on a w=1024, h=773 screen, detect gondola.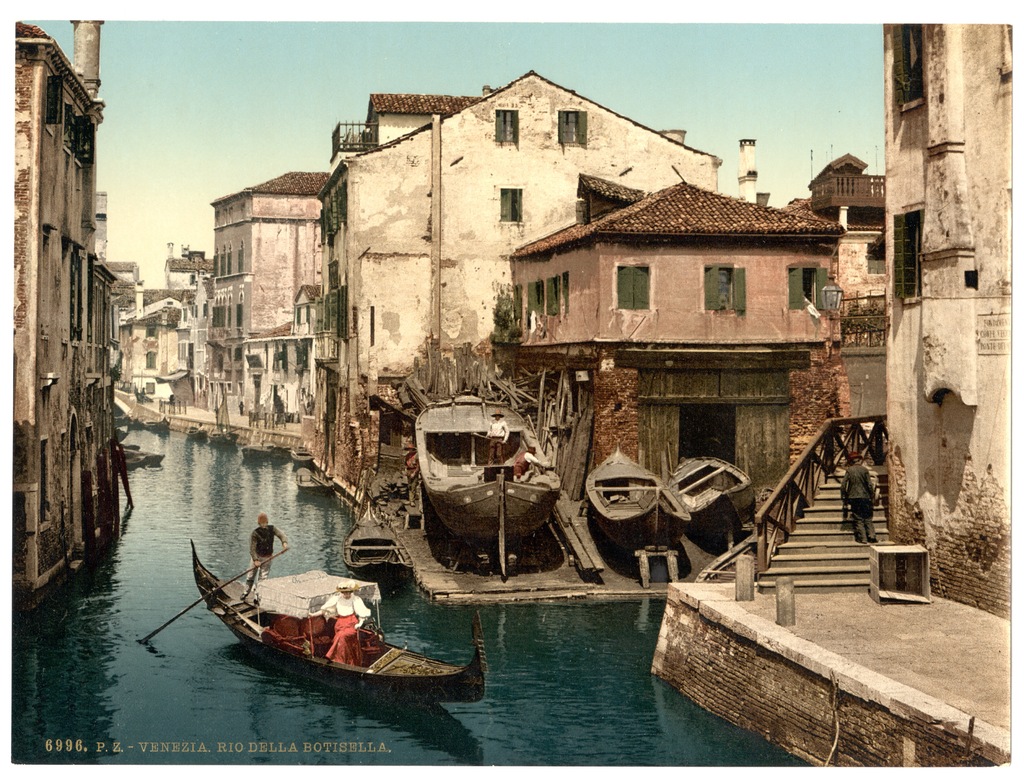
(291, 445, 314, 466).
